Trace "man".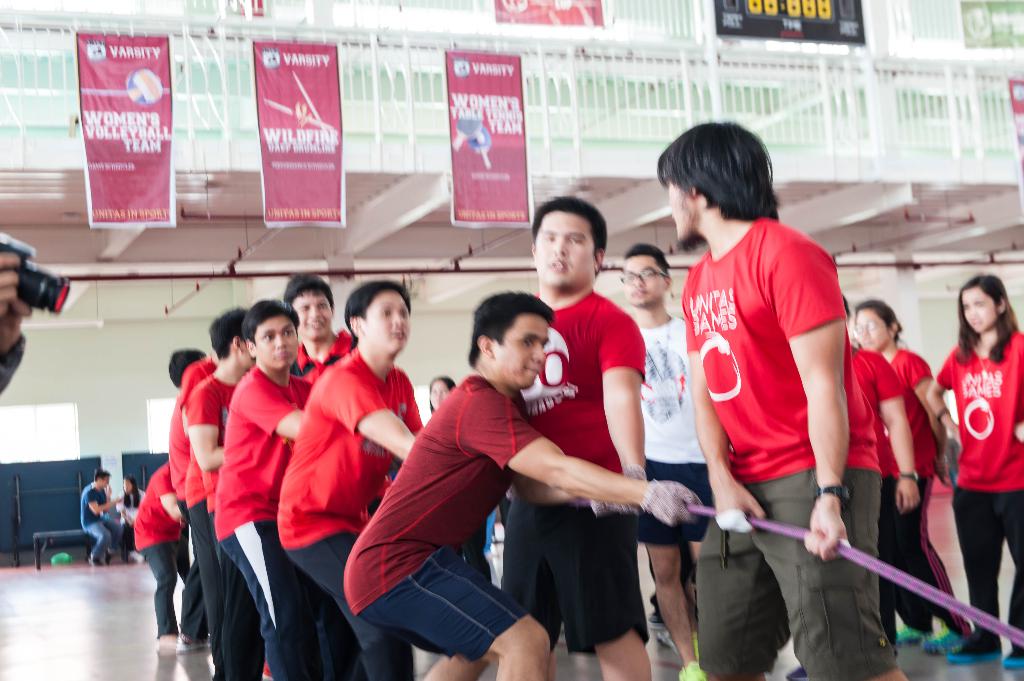
Traced to pyautogui.locateOnScreen(214, 298, 354, 680).
